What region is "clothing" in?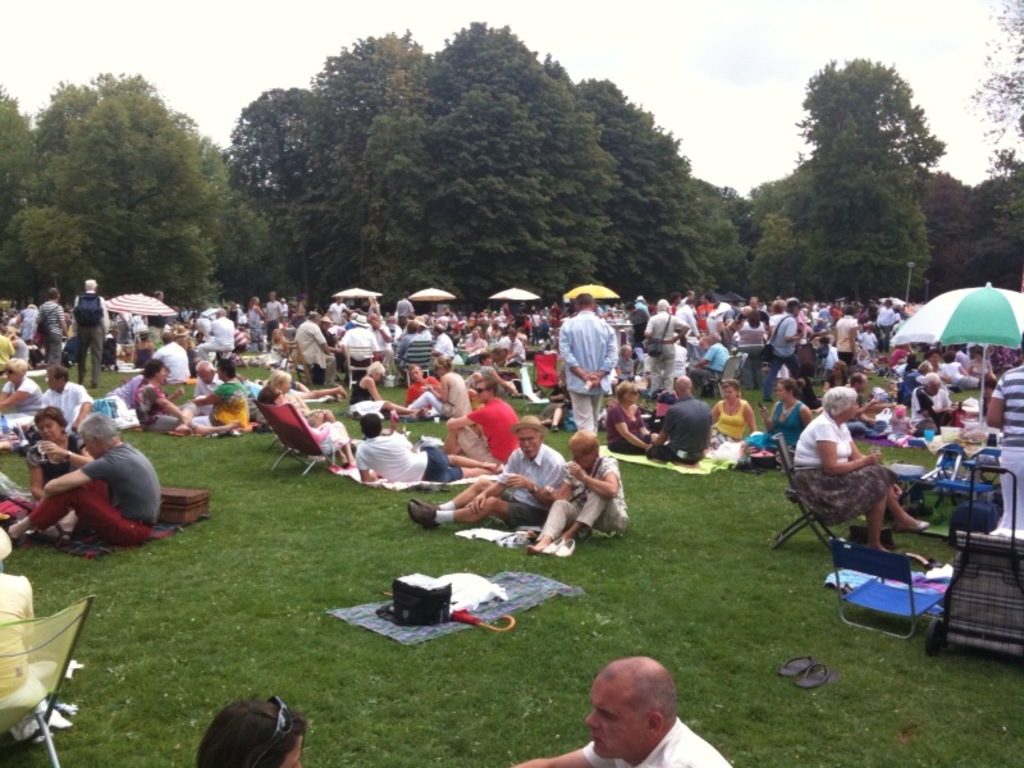
bbox=(349, 434, 460, 494).
